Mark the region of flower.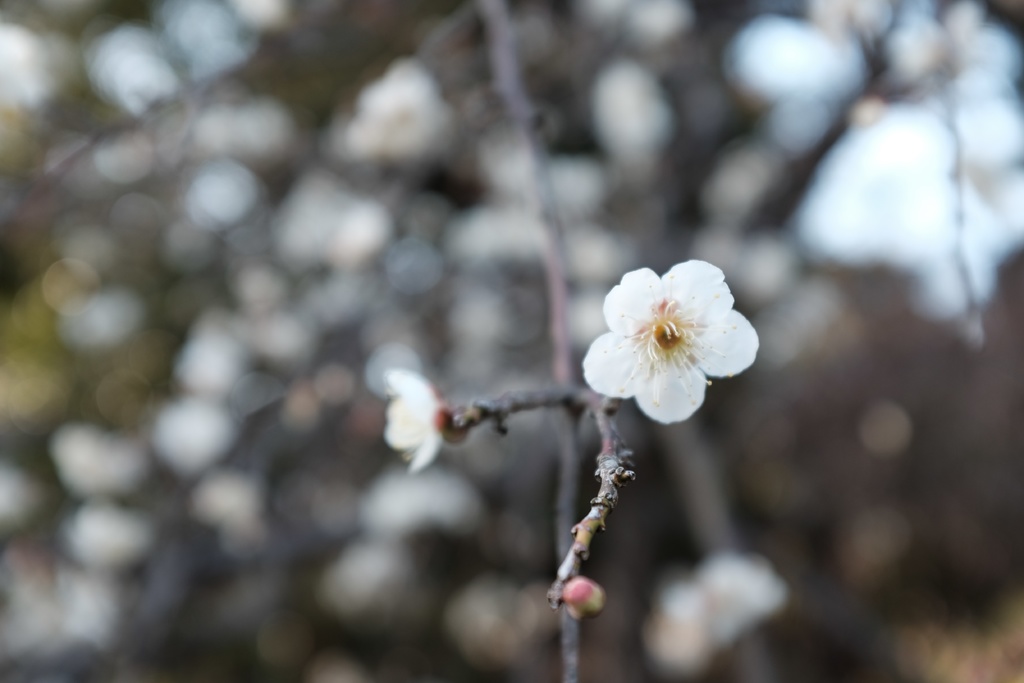
Region: [x1=586, y1=252, x2=762, y2=431].
